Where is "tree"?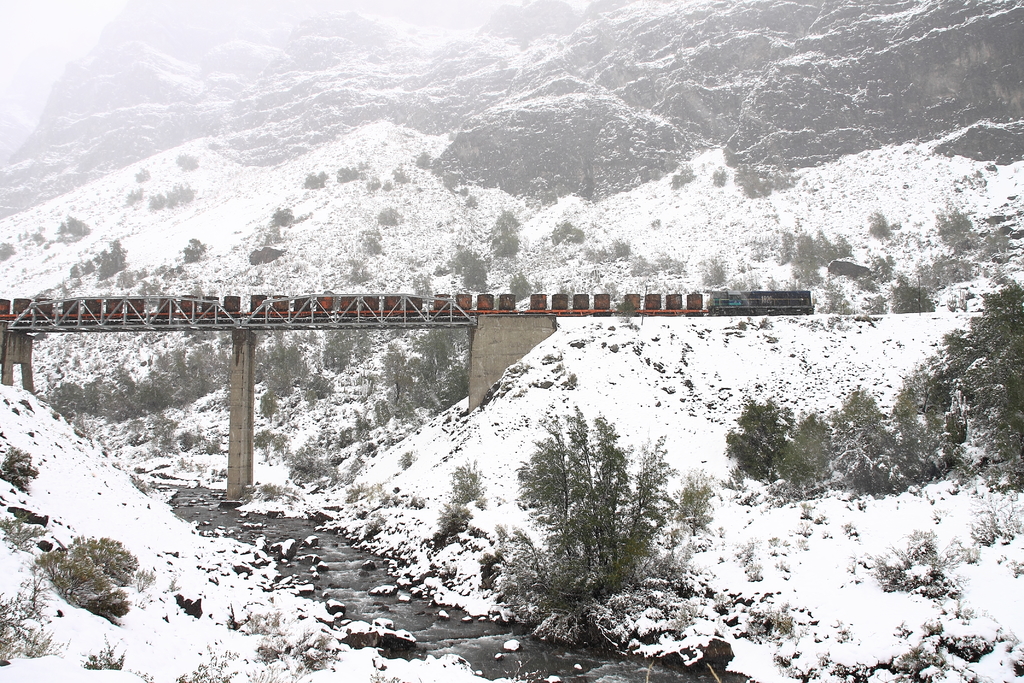
<region>0, 561, 65, 671</region>.
